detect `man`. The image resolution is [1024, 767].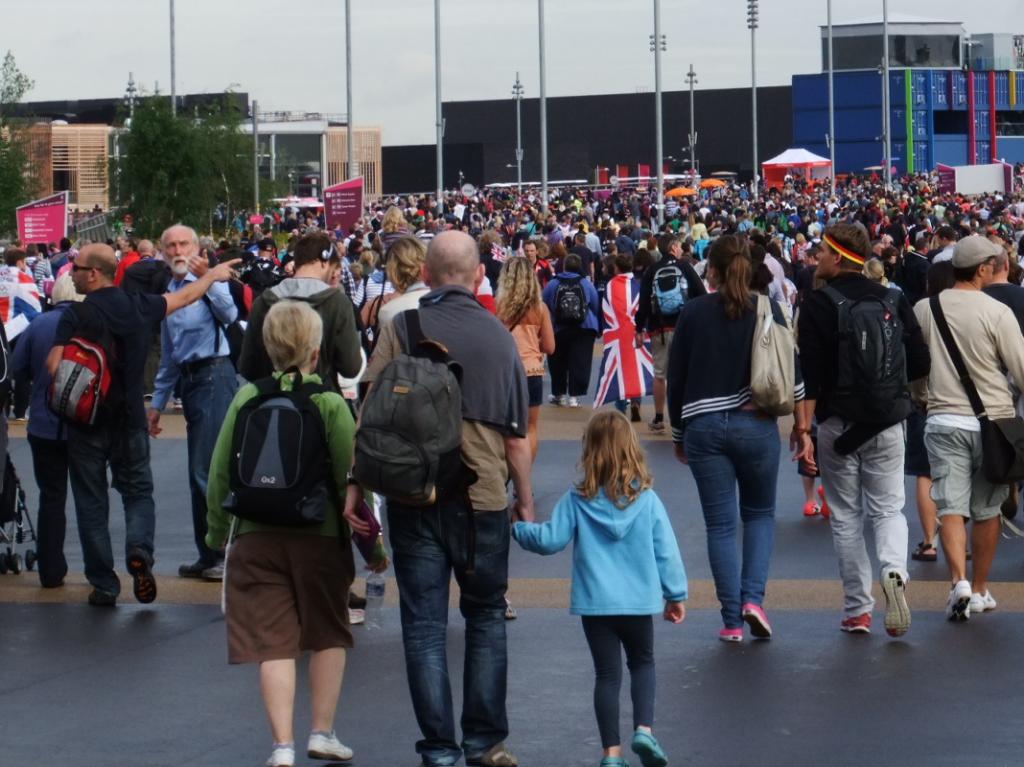
BBox(366, 232, 539, 766).
